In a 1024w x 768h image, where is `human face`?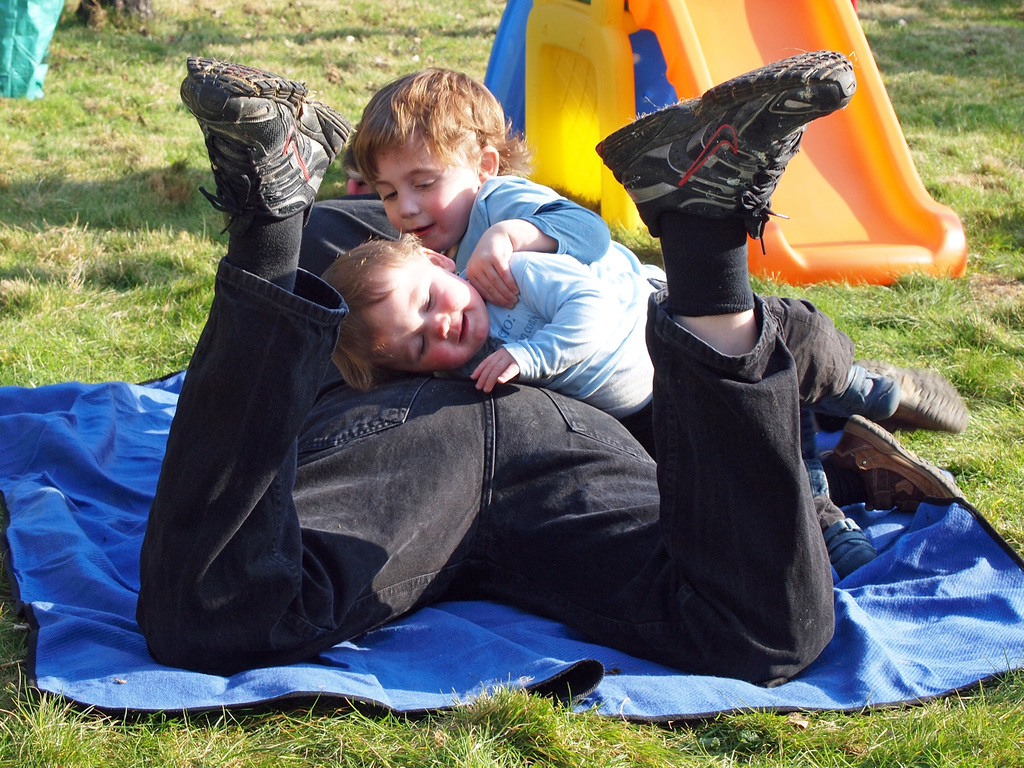
detection(367, 261, 489, 372).
